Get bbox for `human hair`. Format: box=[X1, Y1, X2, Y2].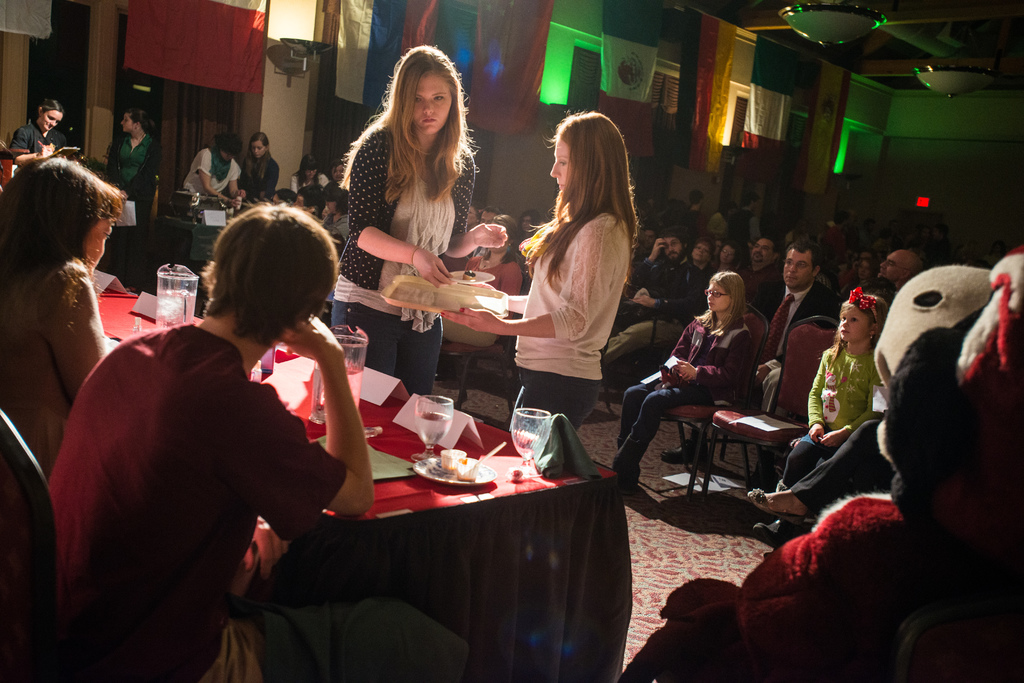
box=[125, 100, 157, 138].
